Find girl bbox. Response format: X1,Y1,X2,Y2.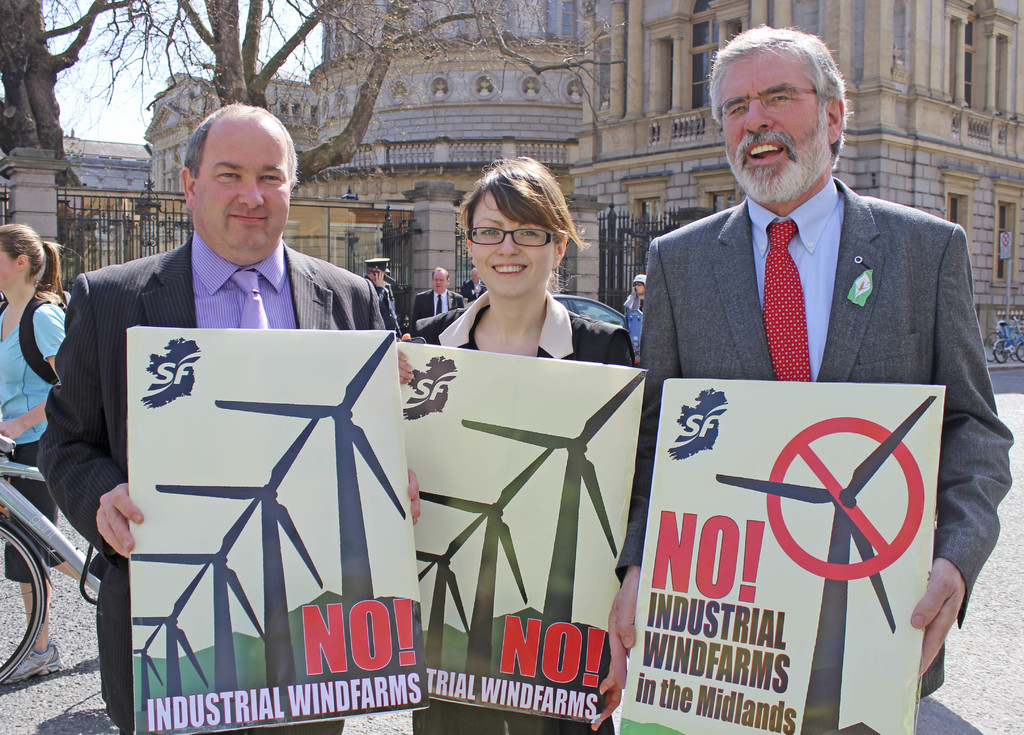
0,232,74,675.
